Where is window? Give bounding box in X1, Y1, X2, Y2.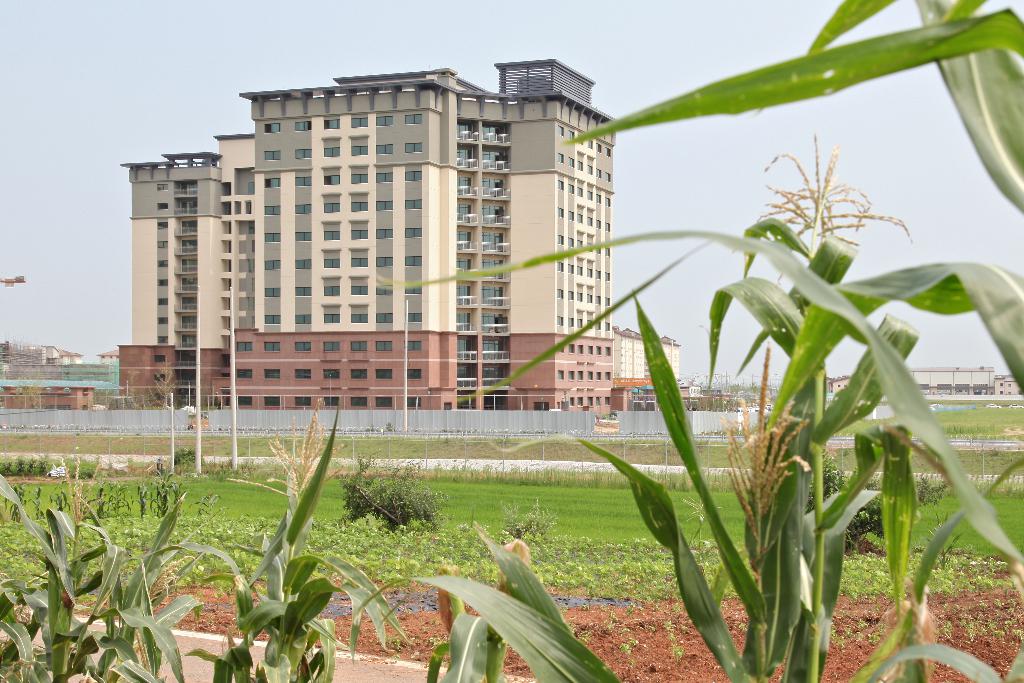
596, 167, 601, 179.
